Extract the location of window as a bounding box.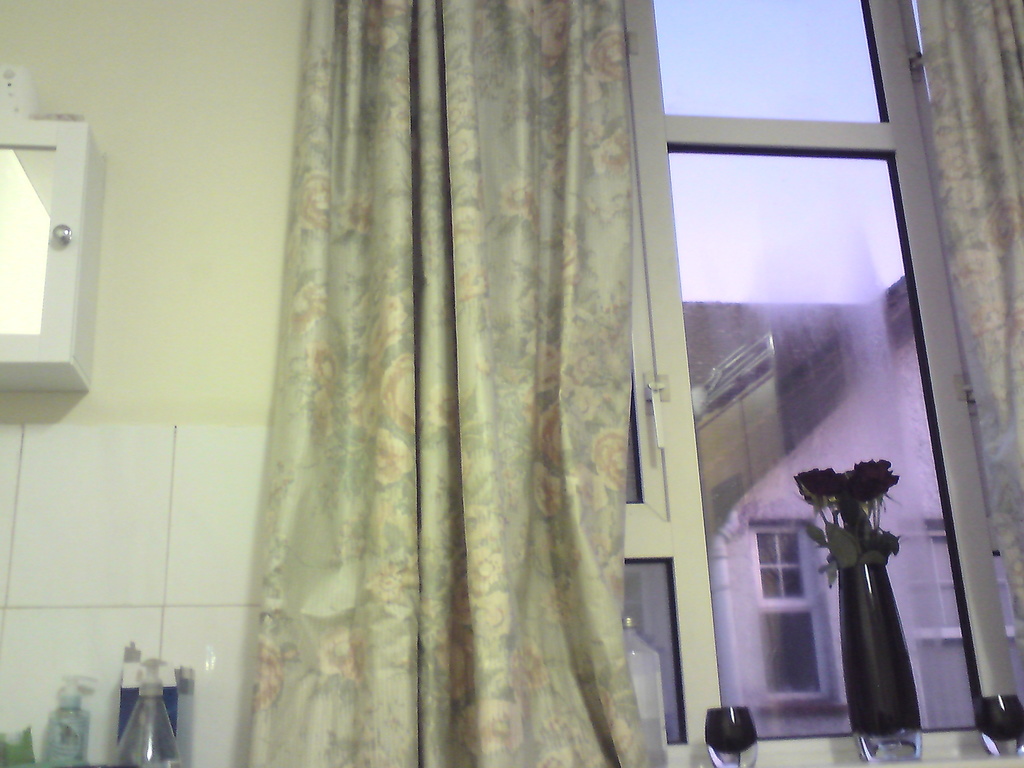
BBox(733, 520, 845, 710).
